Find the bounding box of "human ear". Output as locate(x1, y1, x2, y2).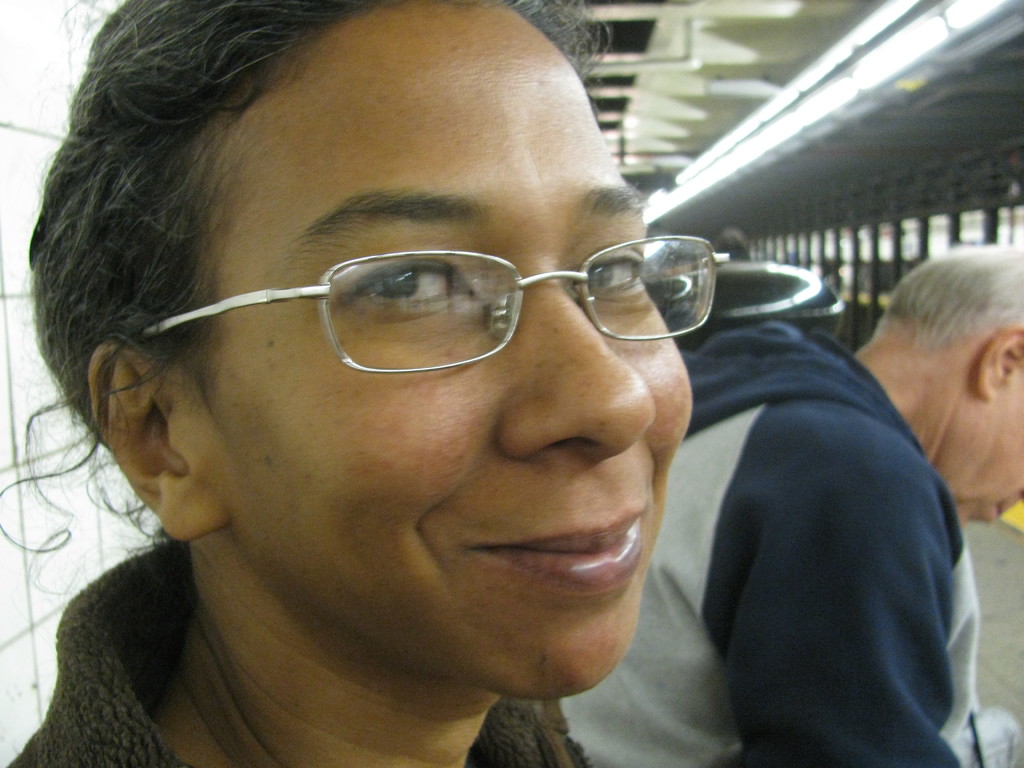
locate(90, 344, 236, 543).
